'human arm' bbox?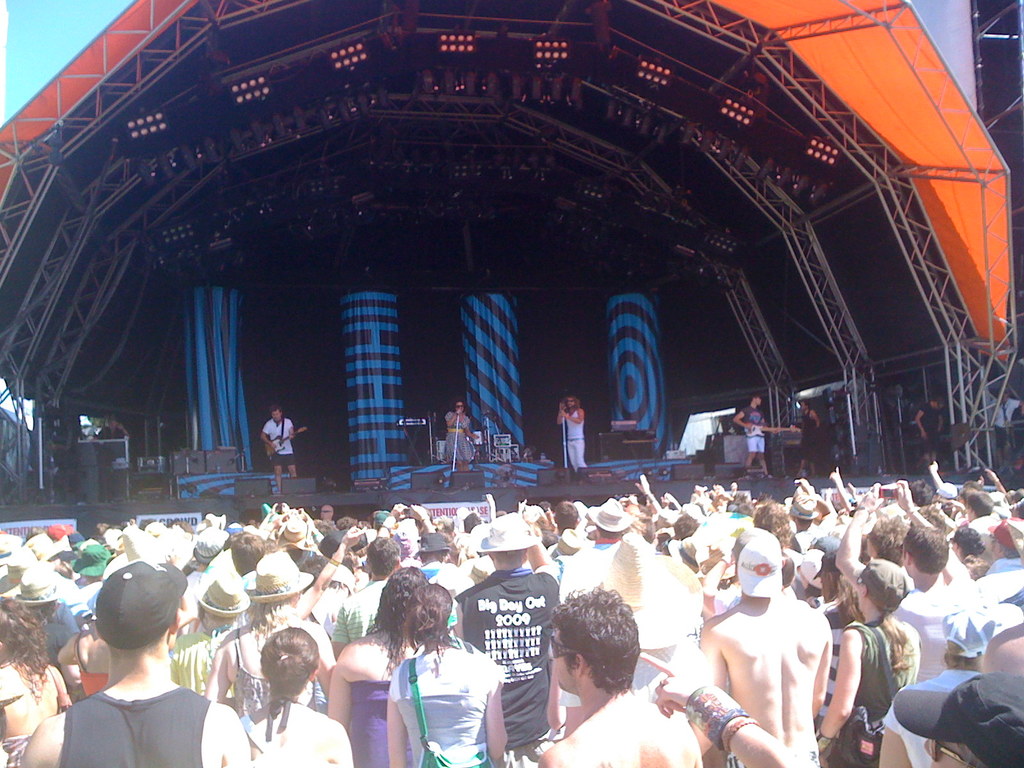
(326, 643, 351, 734)
